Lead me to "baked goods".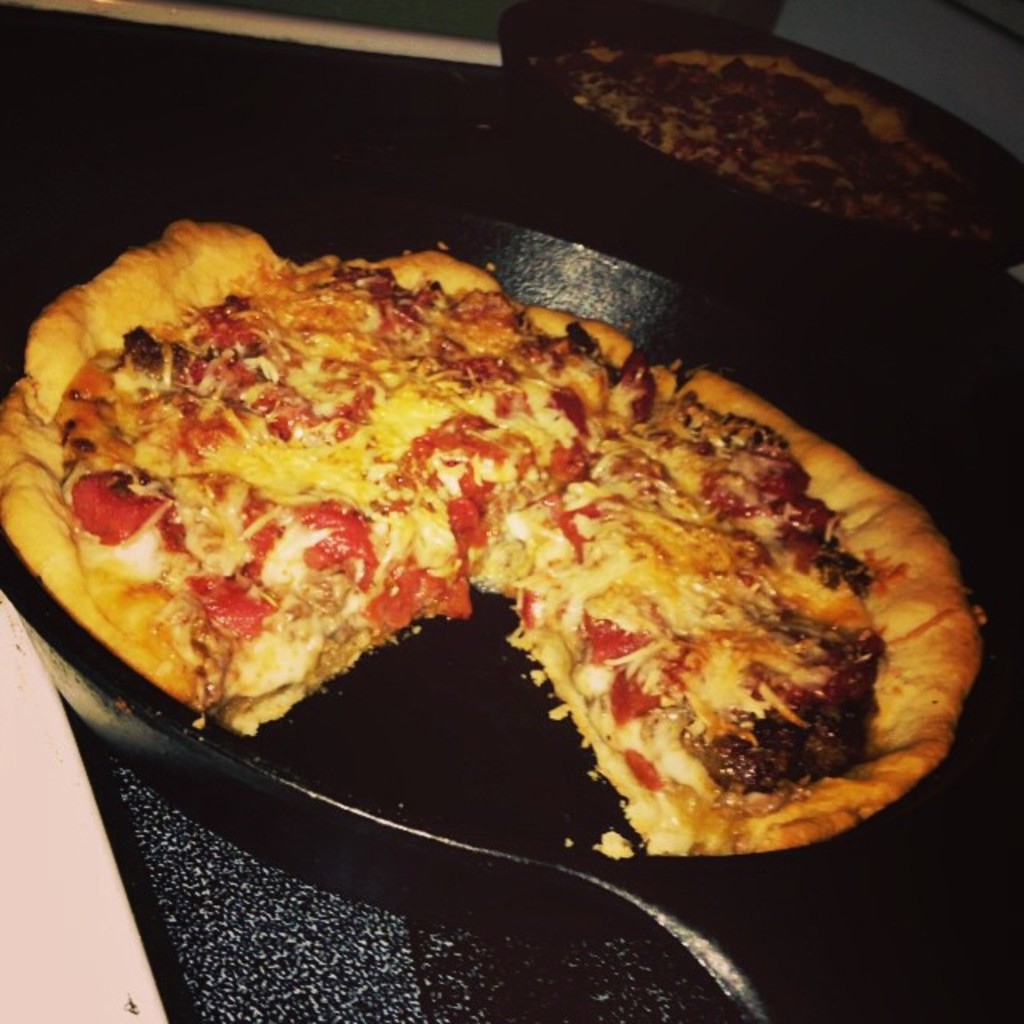
Lead to box(22, 262, 986, 837).
